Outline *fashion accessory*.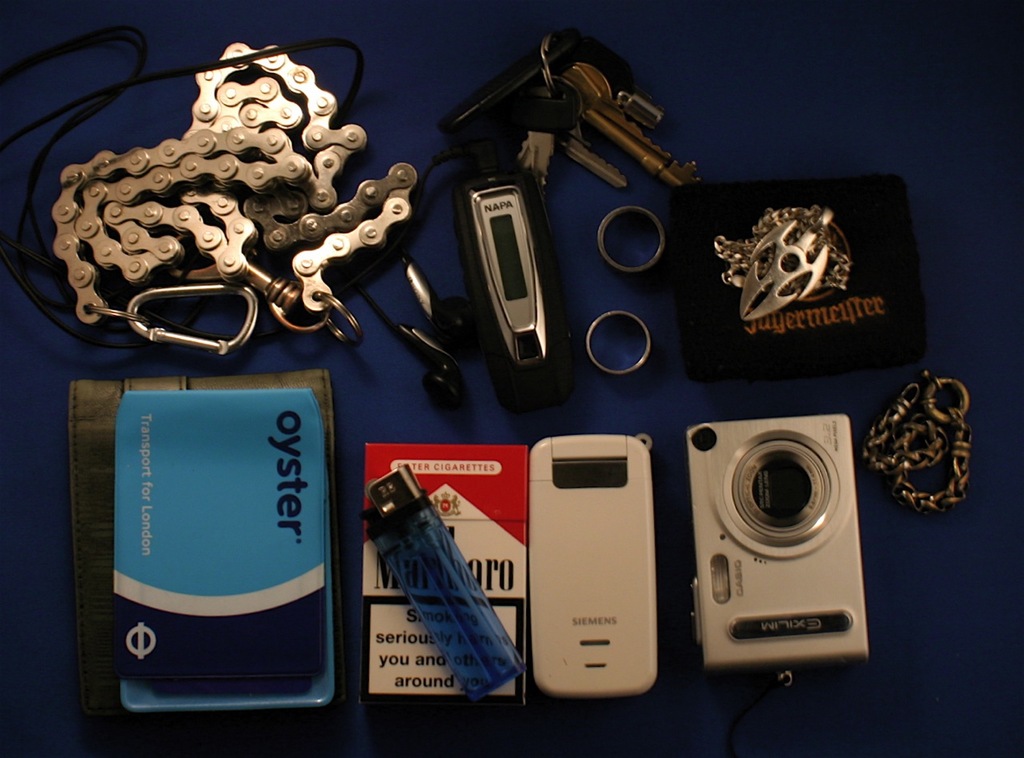
Outline: (585, 305, 654, 377).
